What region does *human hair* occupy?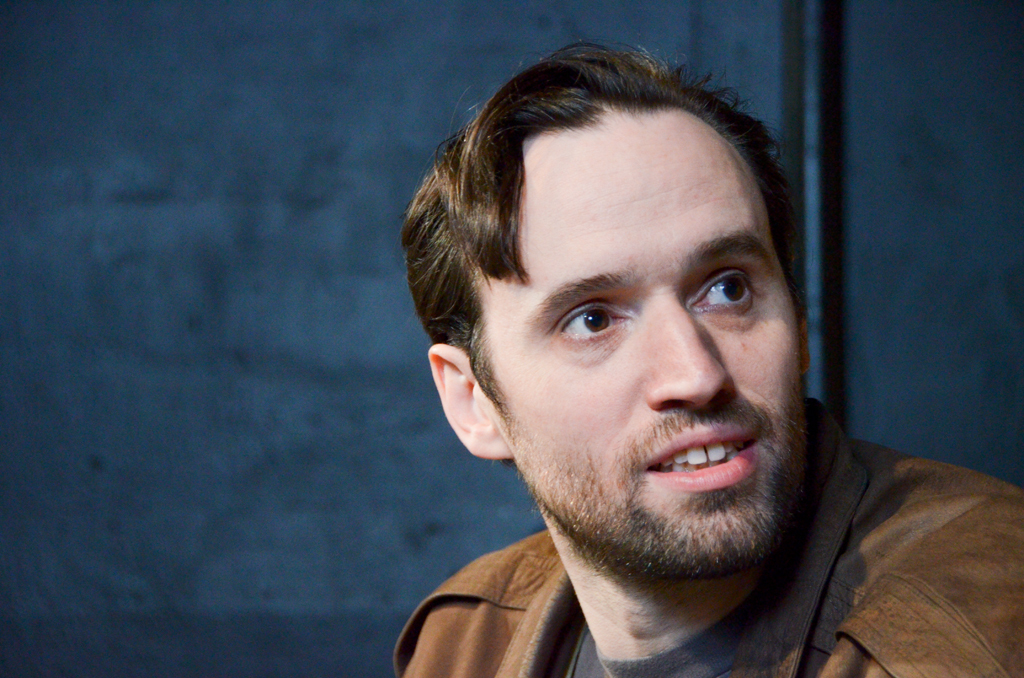
(404, 38, 801, 413).
